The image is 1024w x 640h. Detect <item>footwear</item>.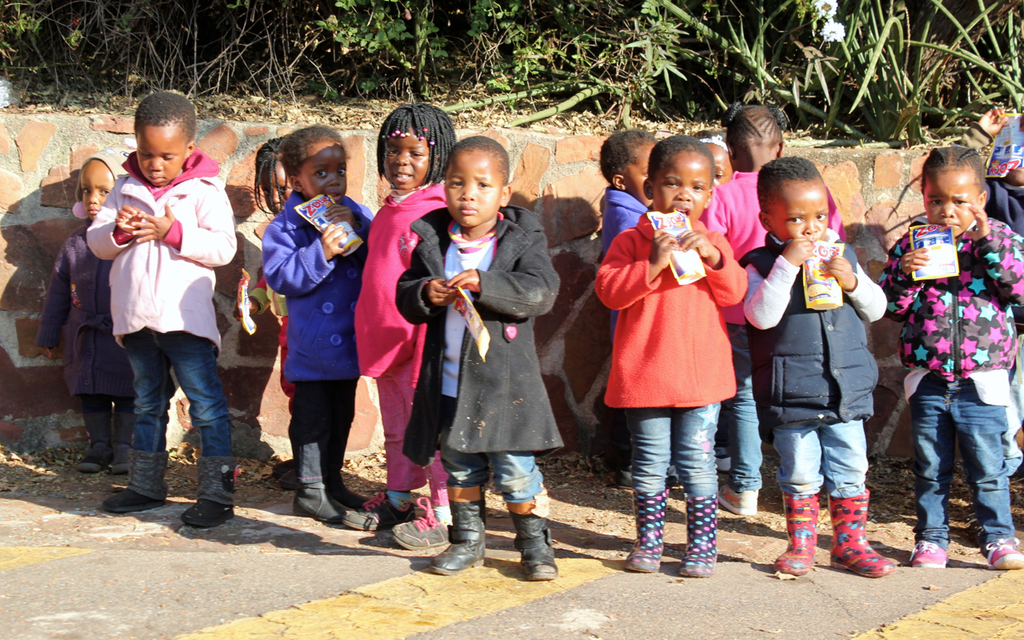
Detection: x1=110, y1=411, x2=133, y2=470.
